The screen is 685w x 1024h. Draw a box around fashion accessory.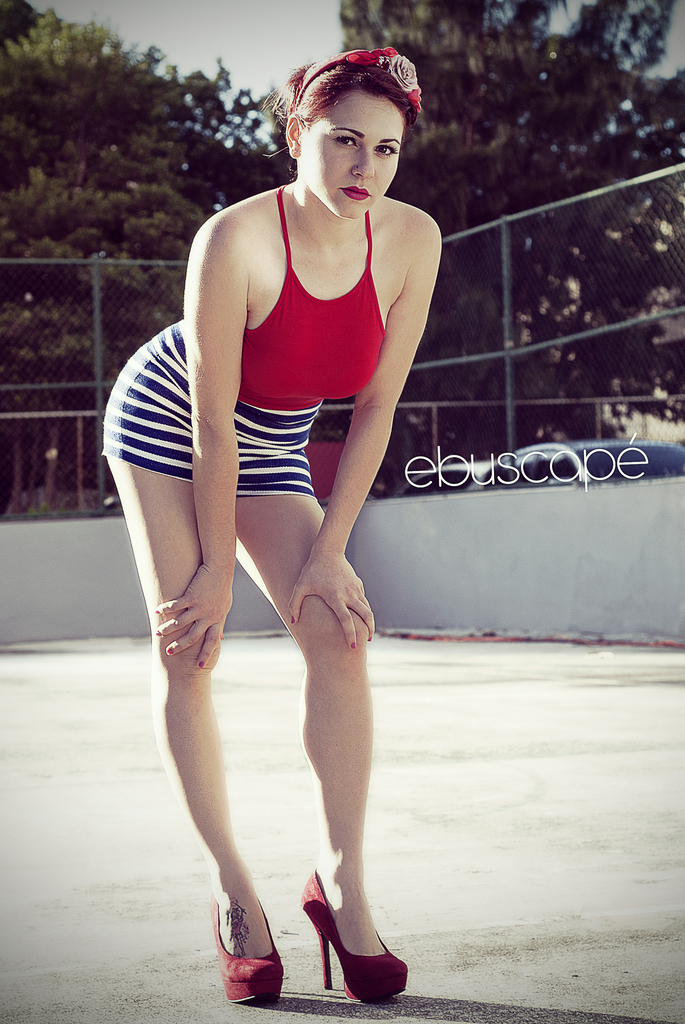
BBox(366, 634, 373, 646).
